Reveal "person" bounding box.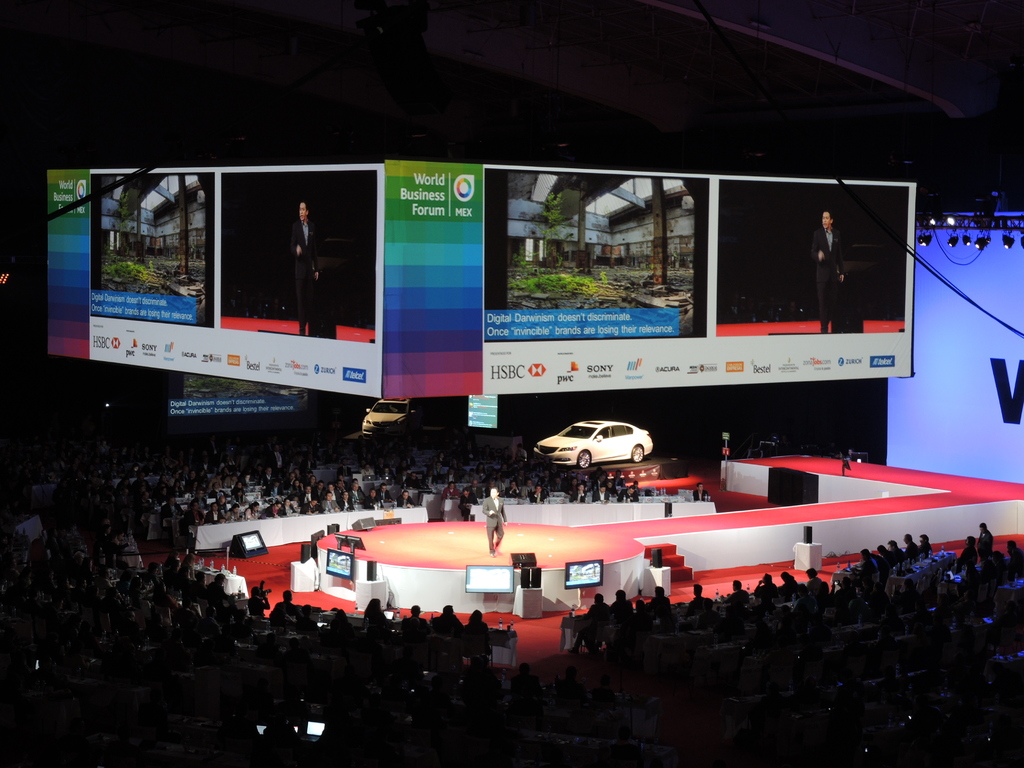
Revealed: (x1=289, y1=200, x2=324, y2=333).
